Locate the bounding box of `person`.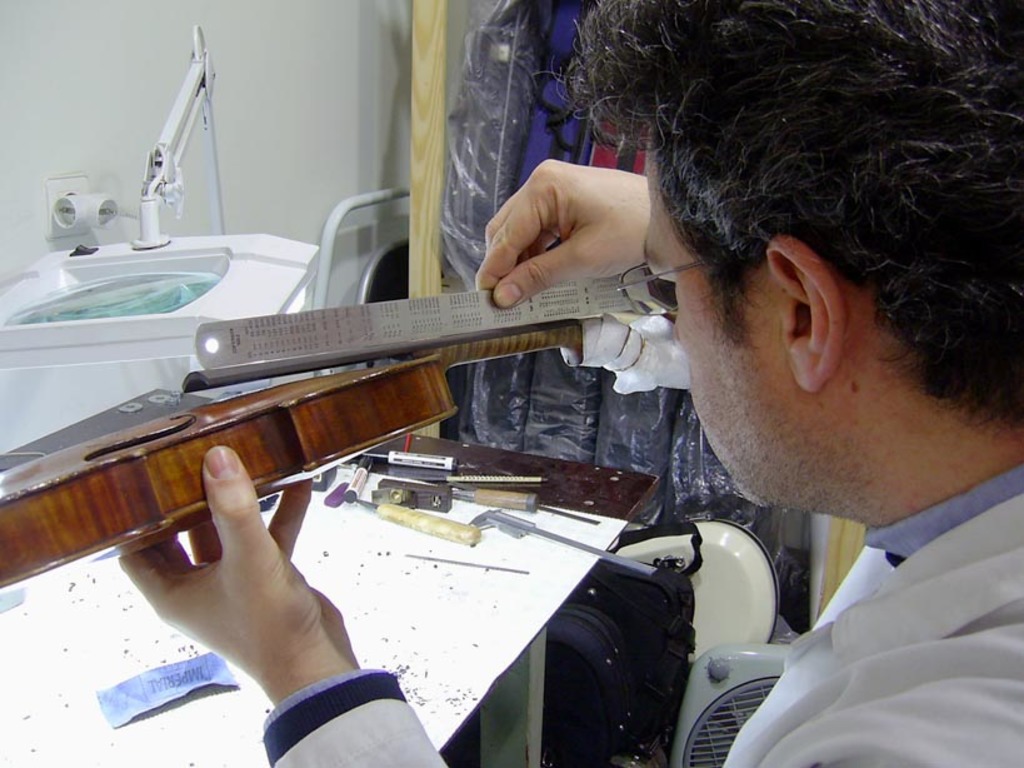
Bounding box: [118, 1, 1023, 767].
